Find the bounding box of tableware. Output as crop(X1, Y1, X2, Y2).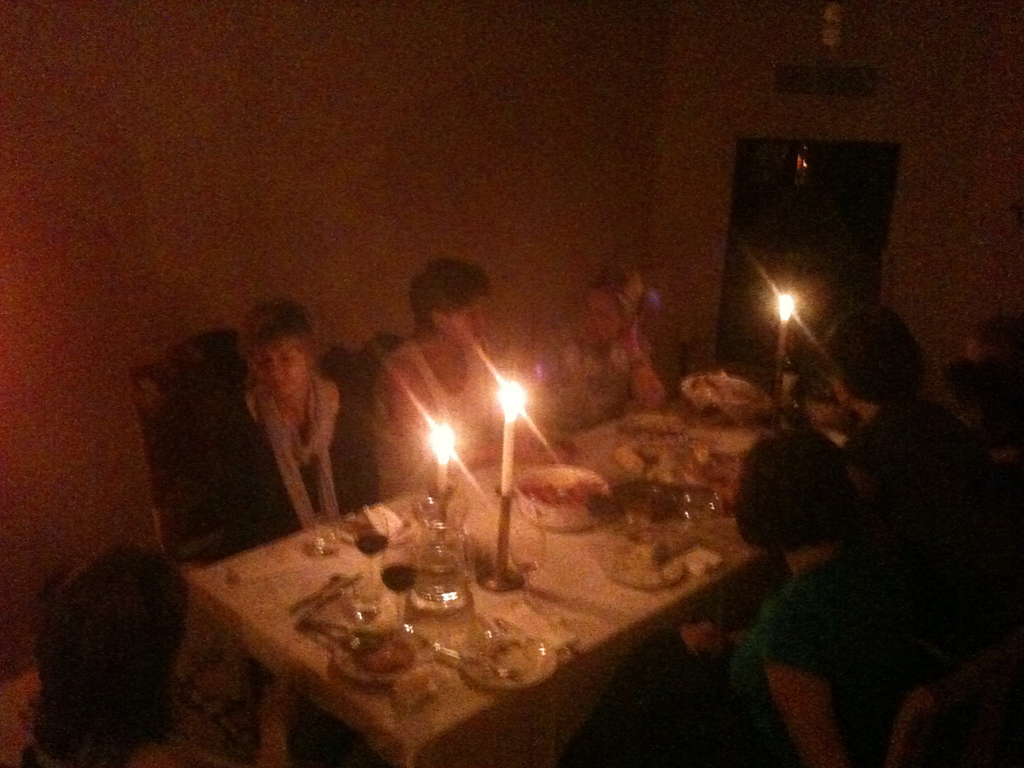
crop(516, 459, 611, 529).
